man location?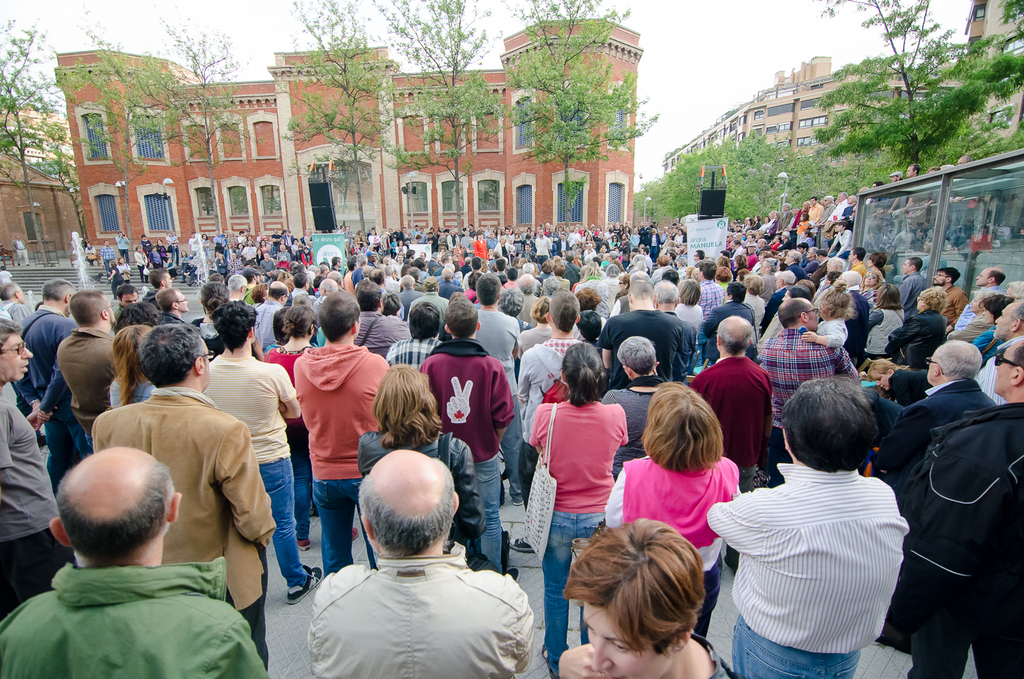
(x1=801, y1=195, x2=821, y2=242)
